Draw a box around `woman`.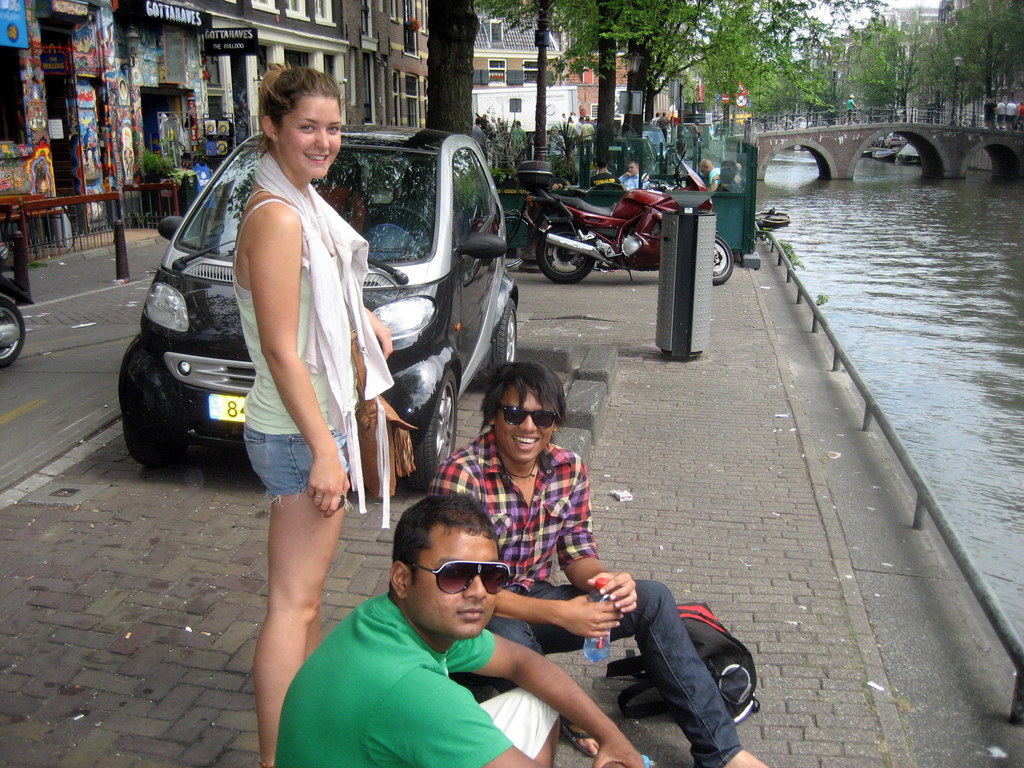
(228,61,392,767).
